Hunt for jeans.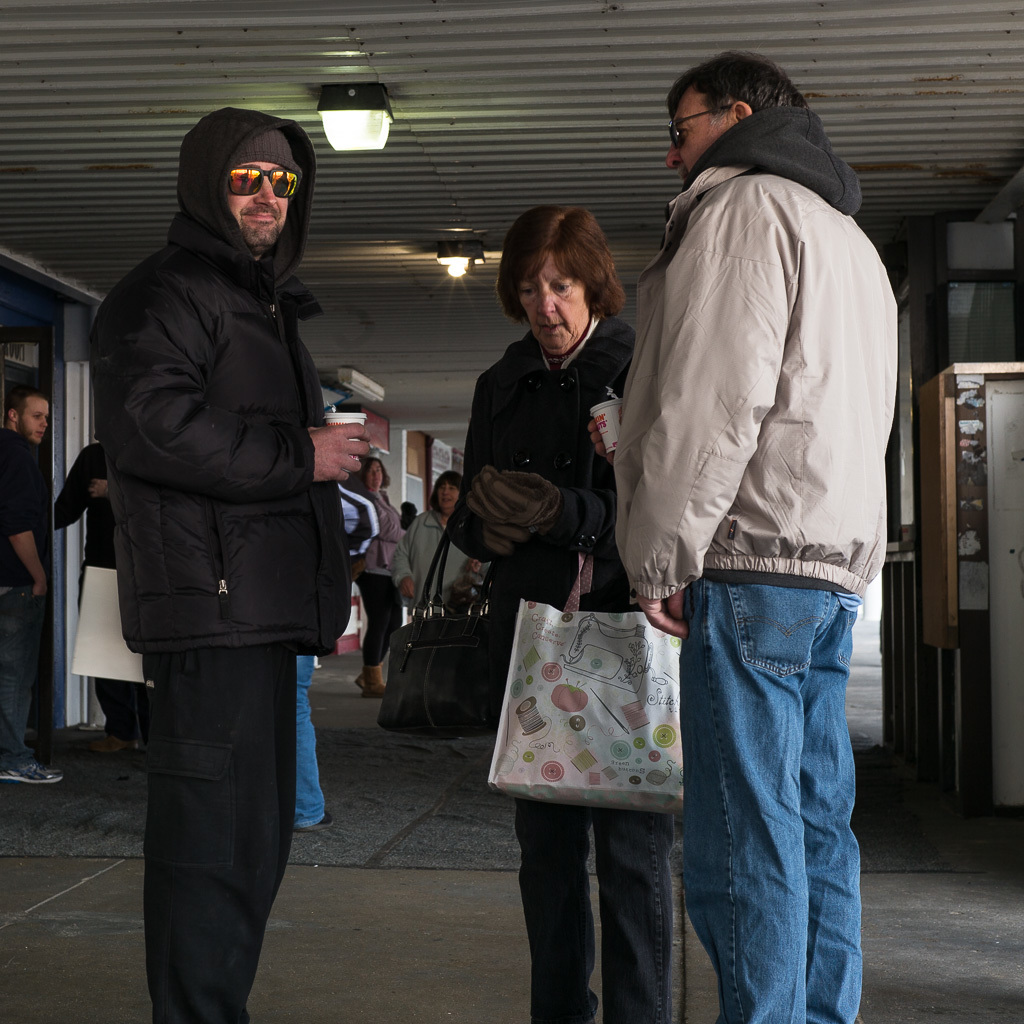
Hunted down at (295,657,330,830).
